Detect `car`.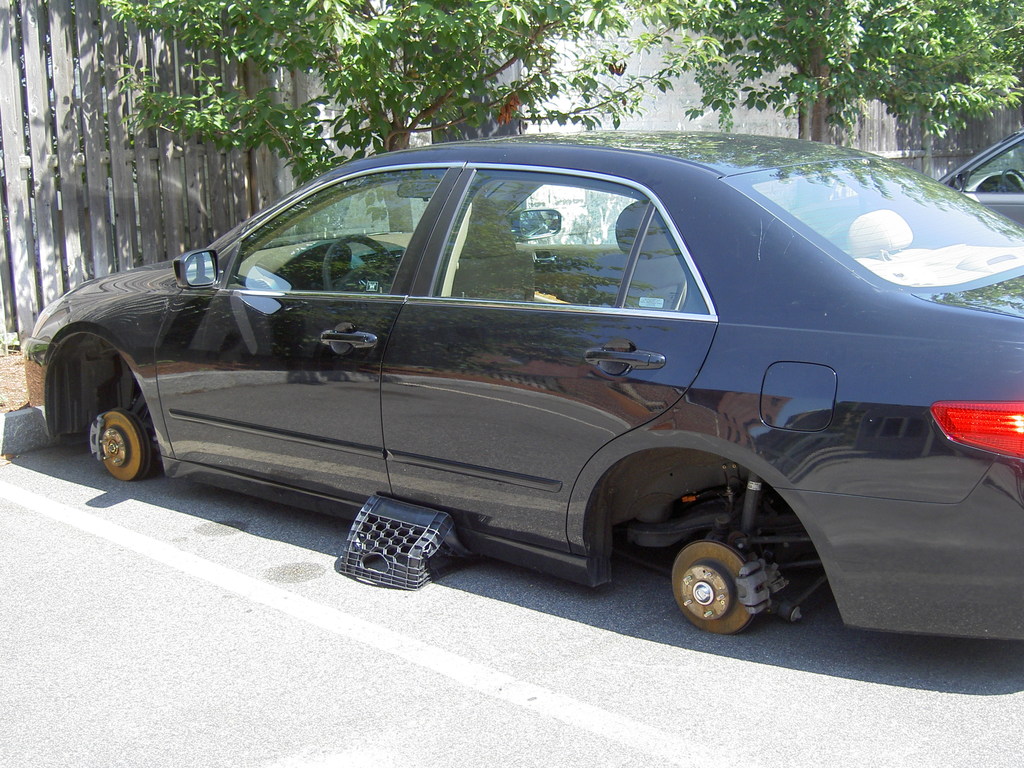
Detected at box(20, 131, 1023, 643).
